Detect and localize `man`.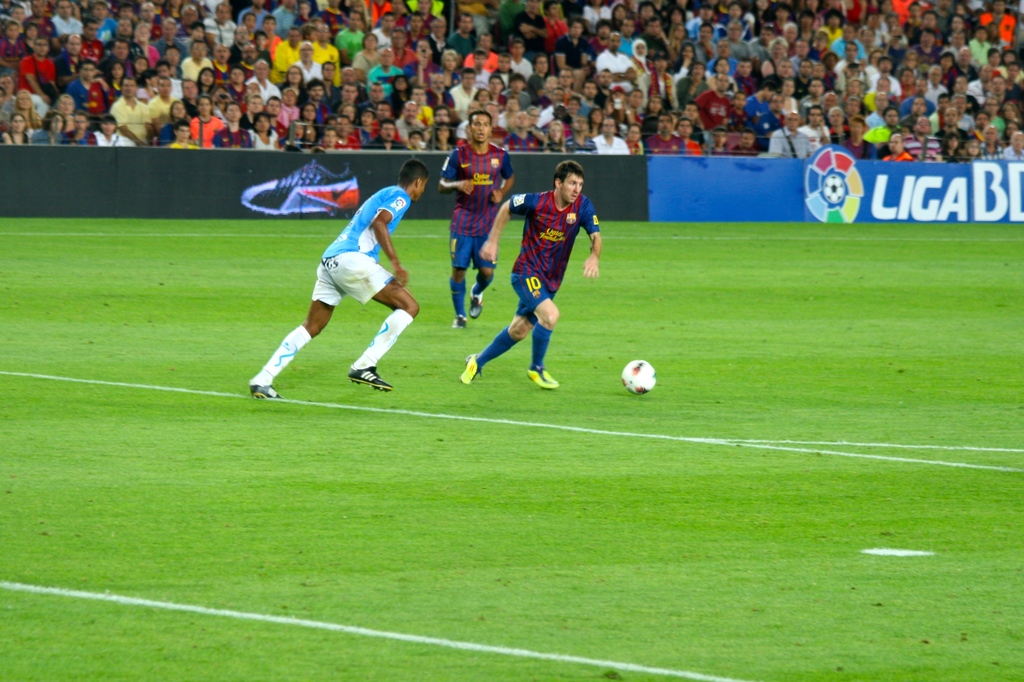
Localized at [863,54,902,97].
